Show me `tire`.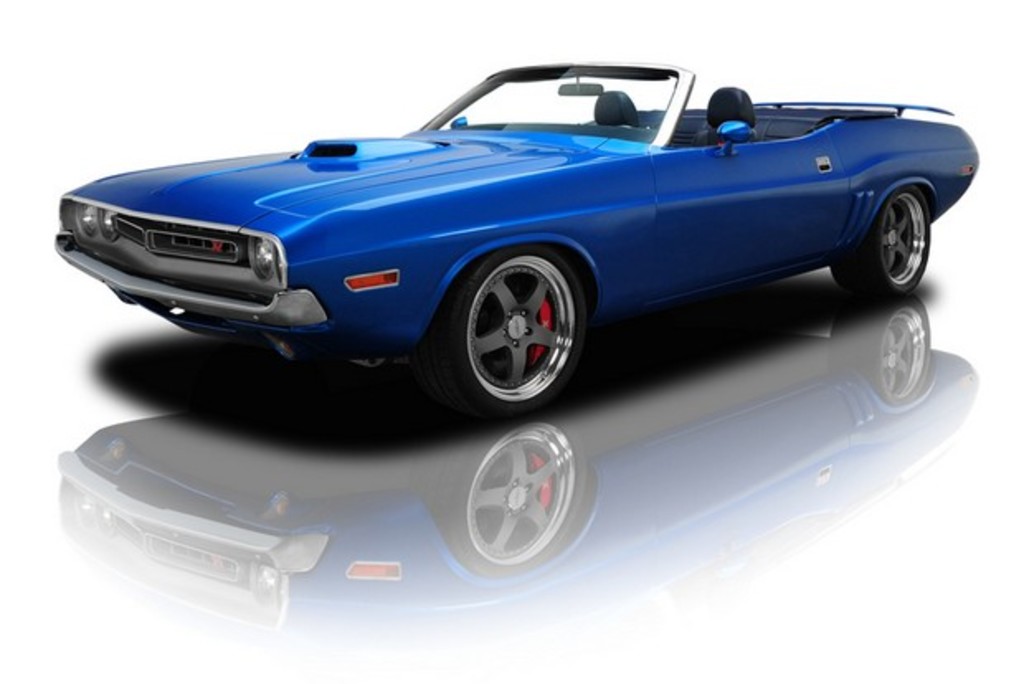
`tire` is here: {"x1": 434, "y1": 236, "x2": 586, "y2": 418}.
